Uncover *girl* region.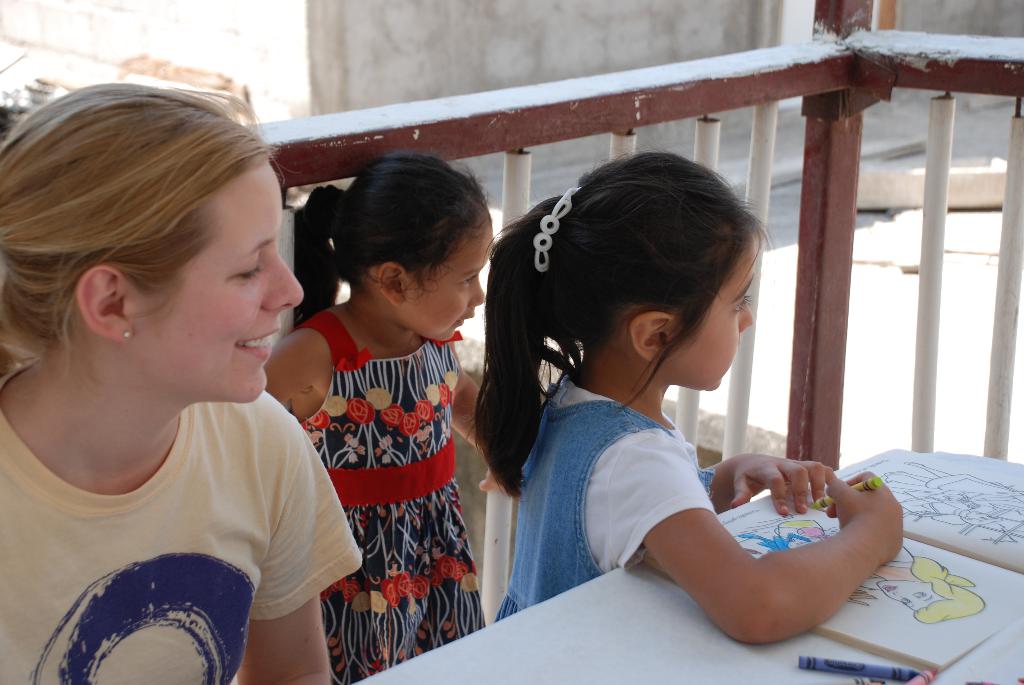
Uncovered: x1=258 y1=139 x2=495 y2=679.
